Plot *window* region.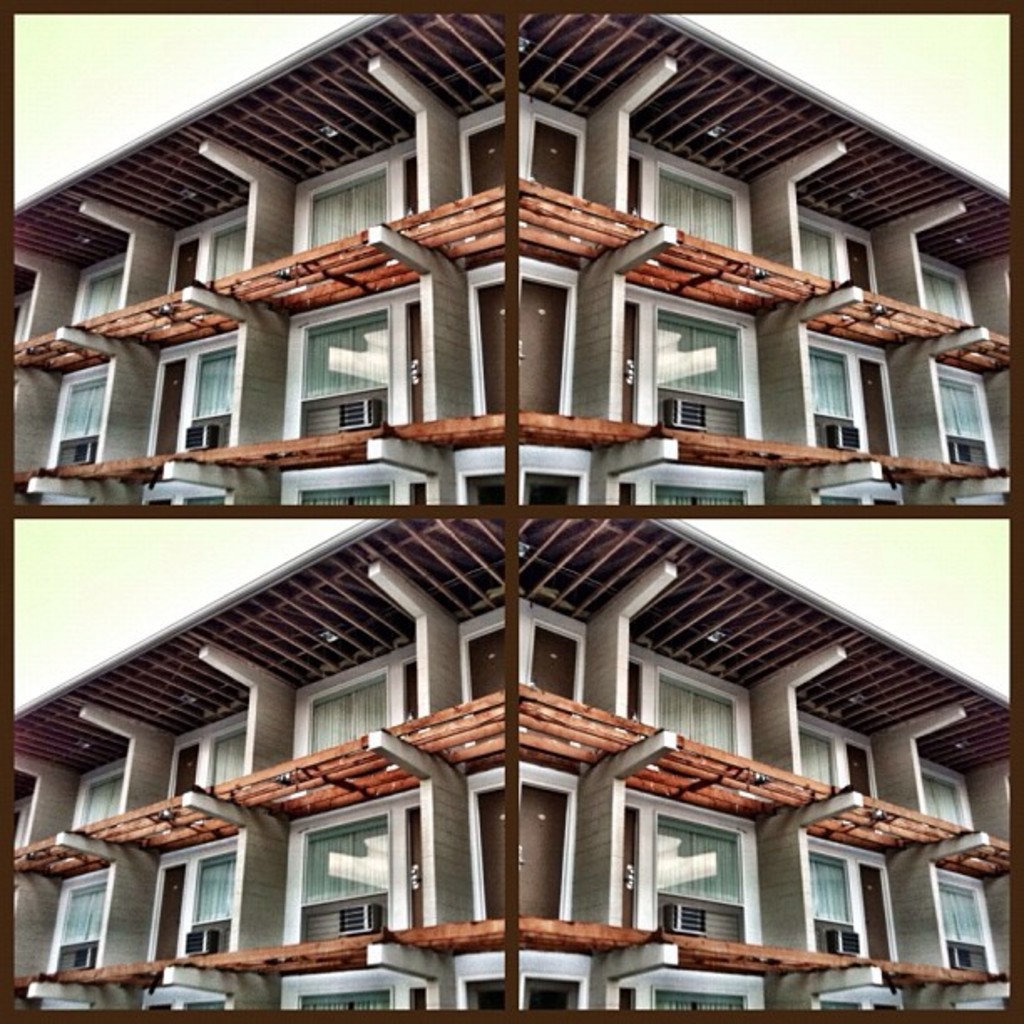
Plotted at {"x1": 301, "y1": 306, "x2": 390, "y2": 442}.
